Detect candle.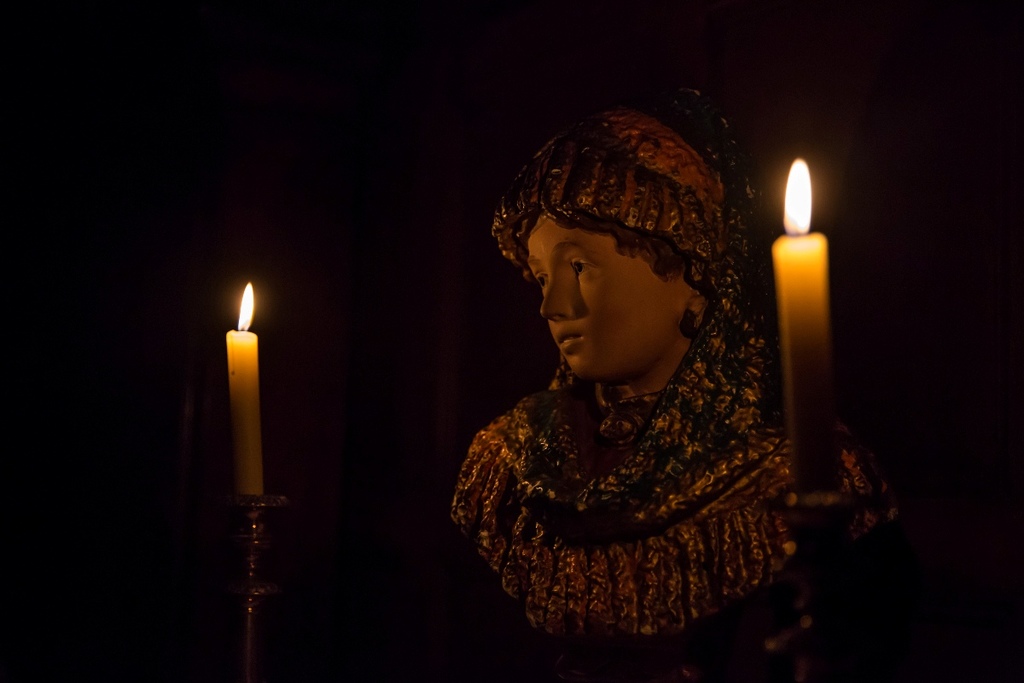
Detected at l=225, t=278, r=267, b=517.
